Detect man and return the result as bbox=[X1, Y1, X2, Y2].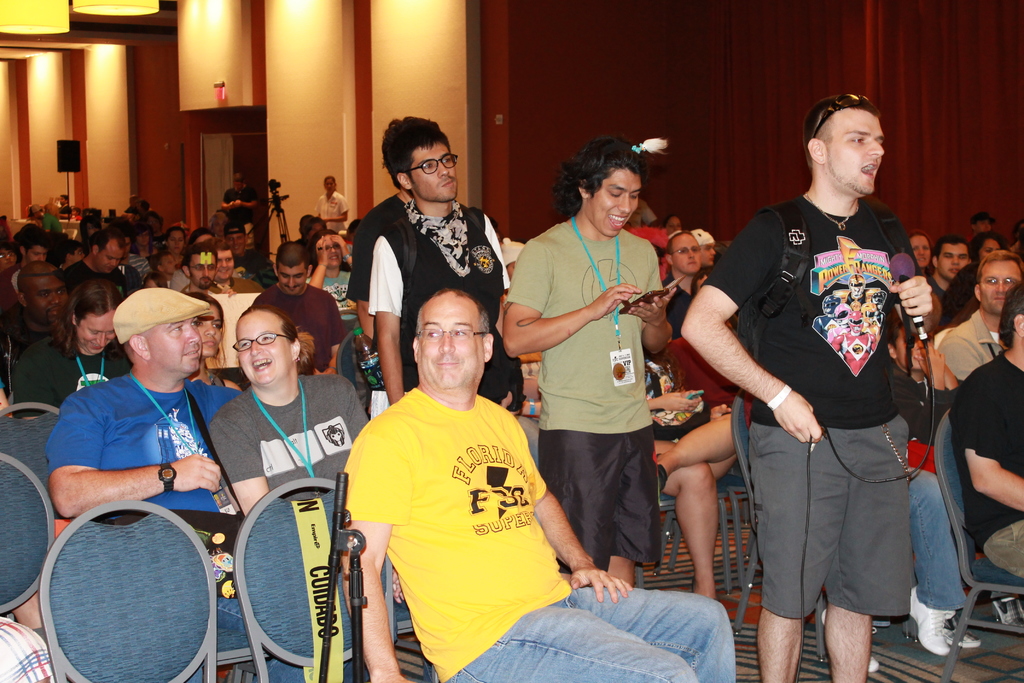
bbox=[627, 195, 661, 229].
